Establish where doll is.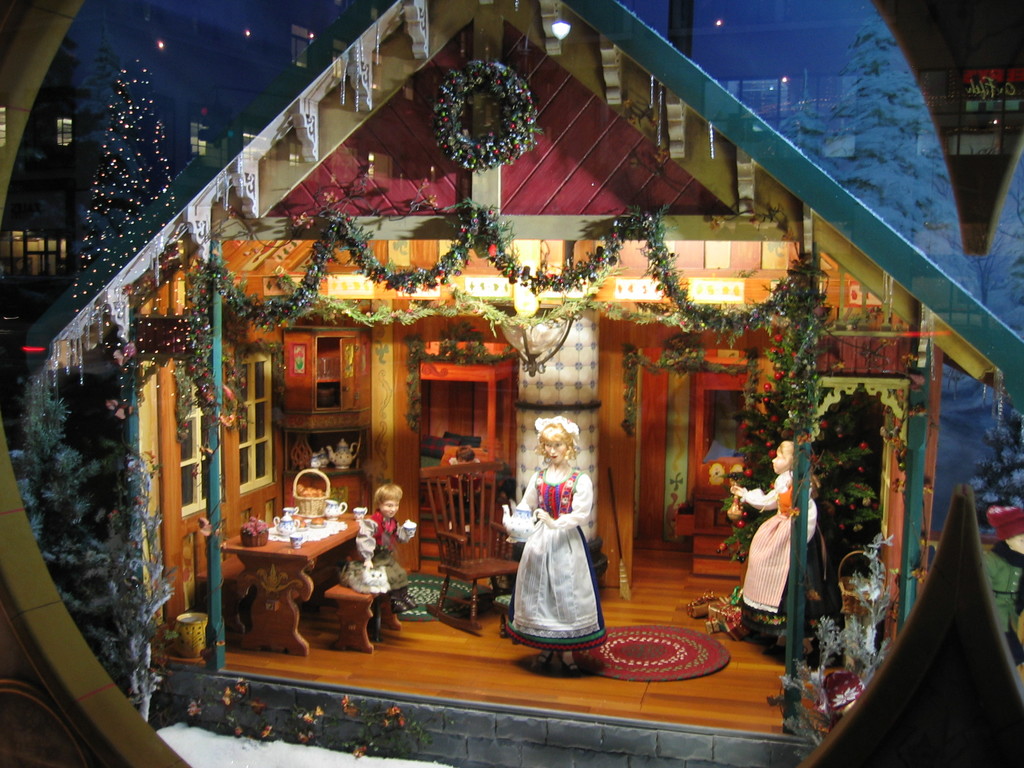
Established at bbox=(507, 459, 604, 656).
